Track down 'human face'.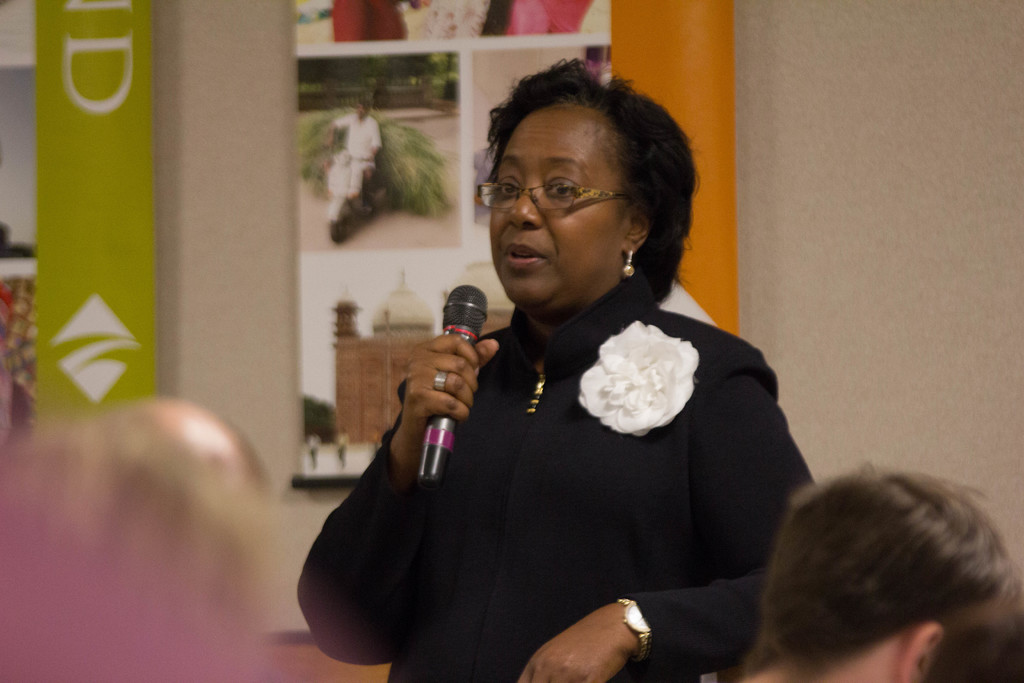
Tracked to box(479, 109, 624, 302).
